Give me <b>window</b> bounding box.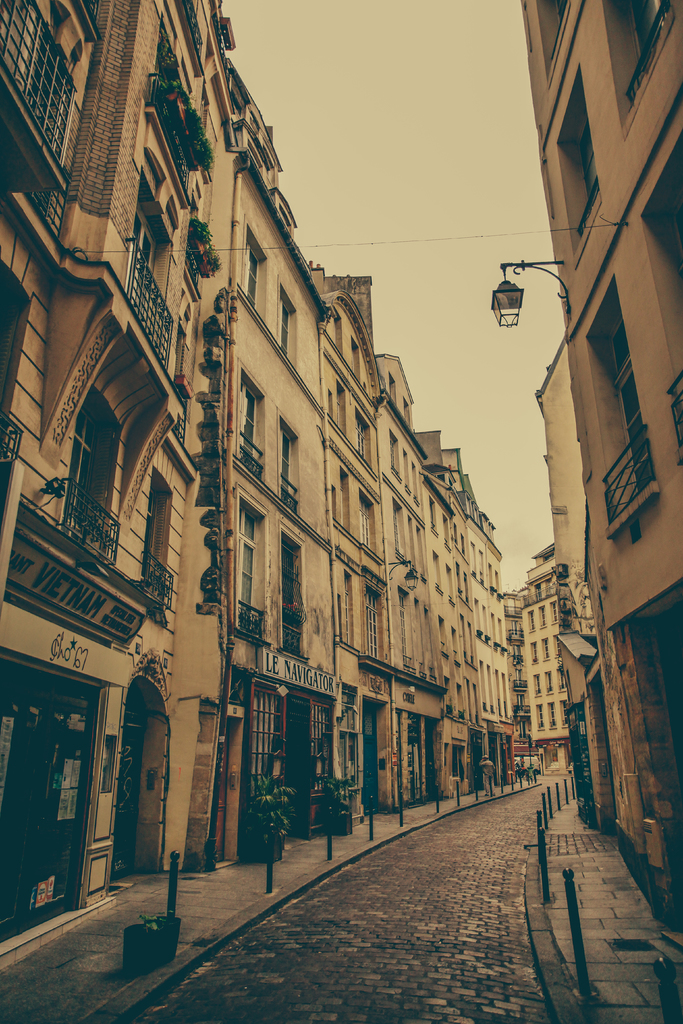
{"x1": 339, "y1": 564, "x2": 354, "y2": 645}.
